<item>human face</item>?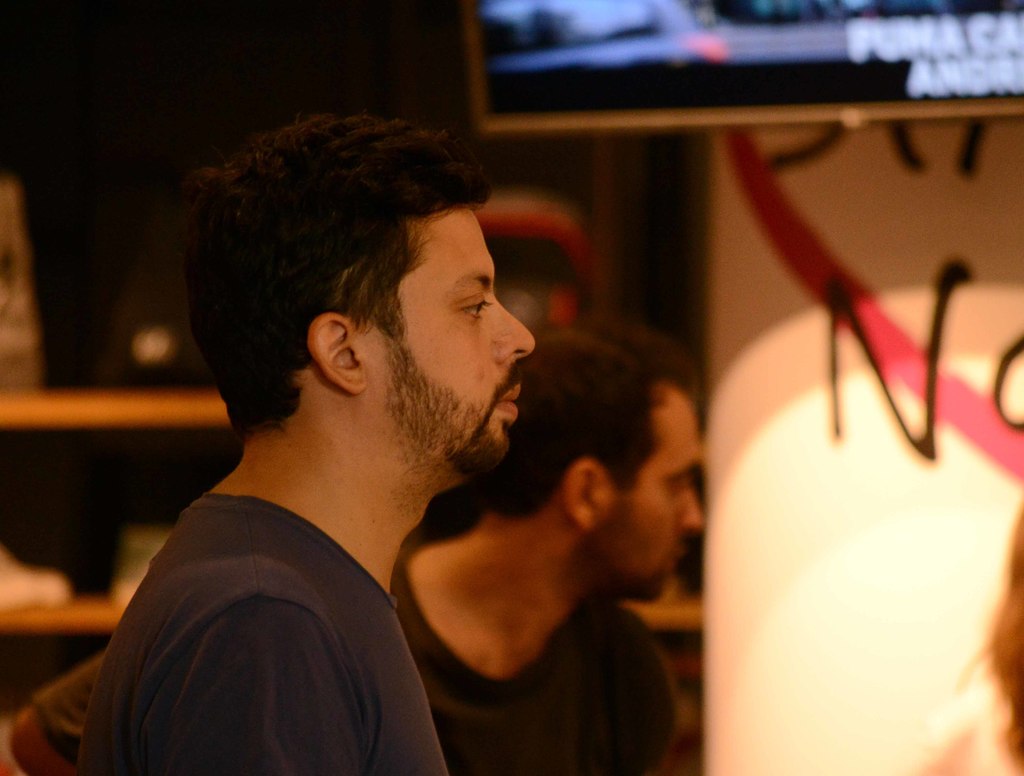
Rect(372, 205, 538, 456)
